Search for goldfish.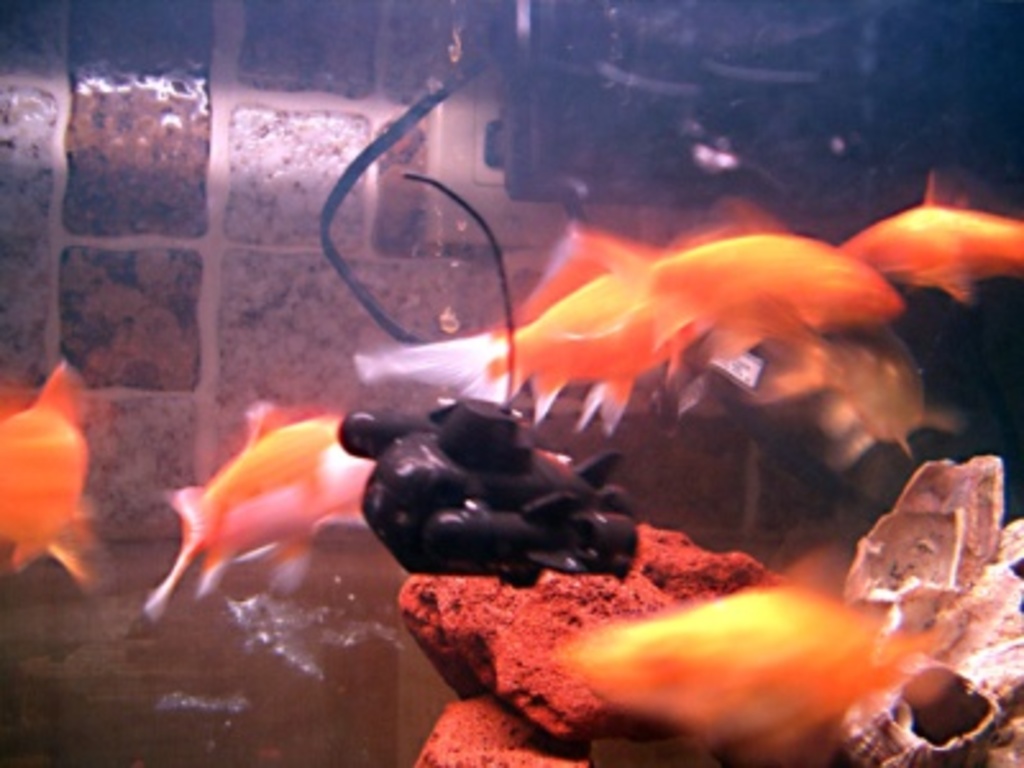
Found at (left=556, top=187, right=916, bottom=410).
